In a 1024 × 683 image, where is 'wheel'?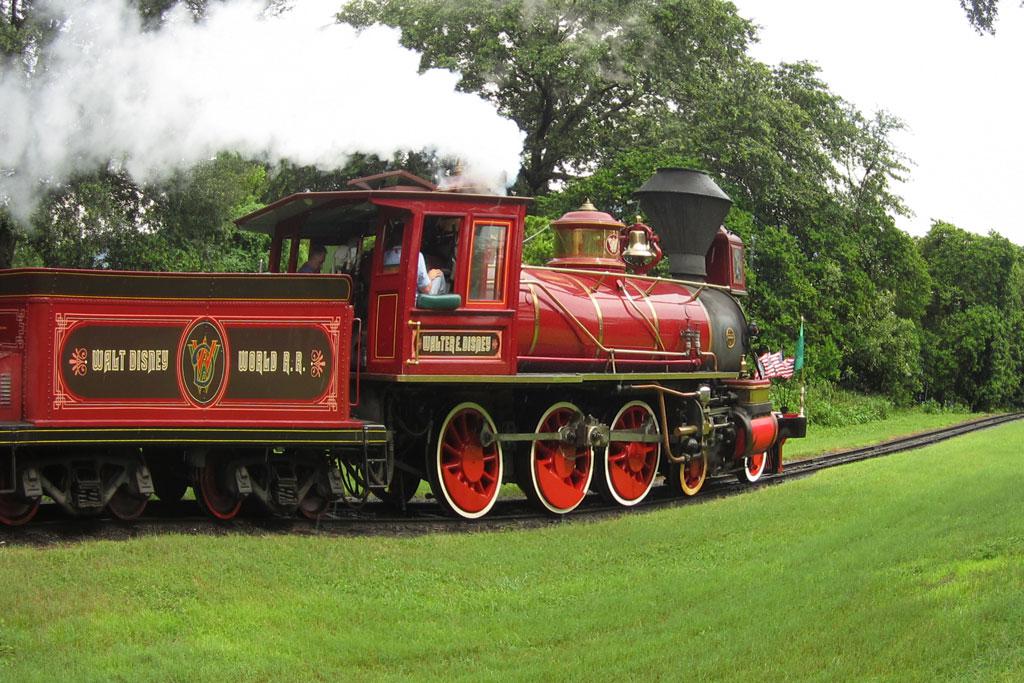
pyautogui.locateOnScreen(190, 449, 247, 518).
